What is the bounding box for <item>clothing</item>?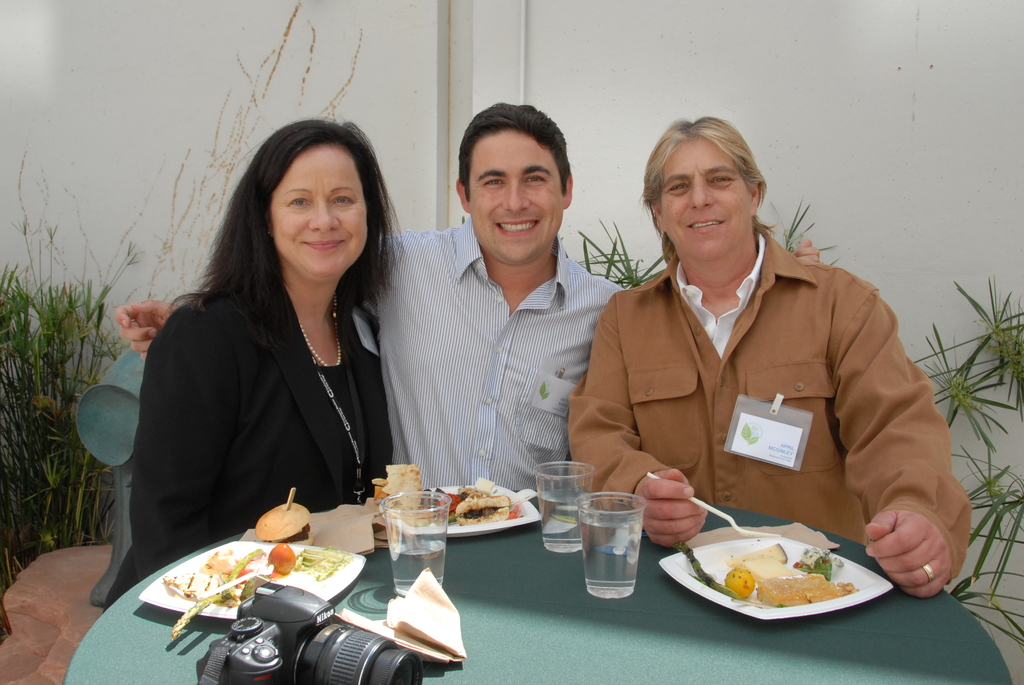
(x1=564, y1=219, x2=981, y2=550).
